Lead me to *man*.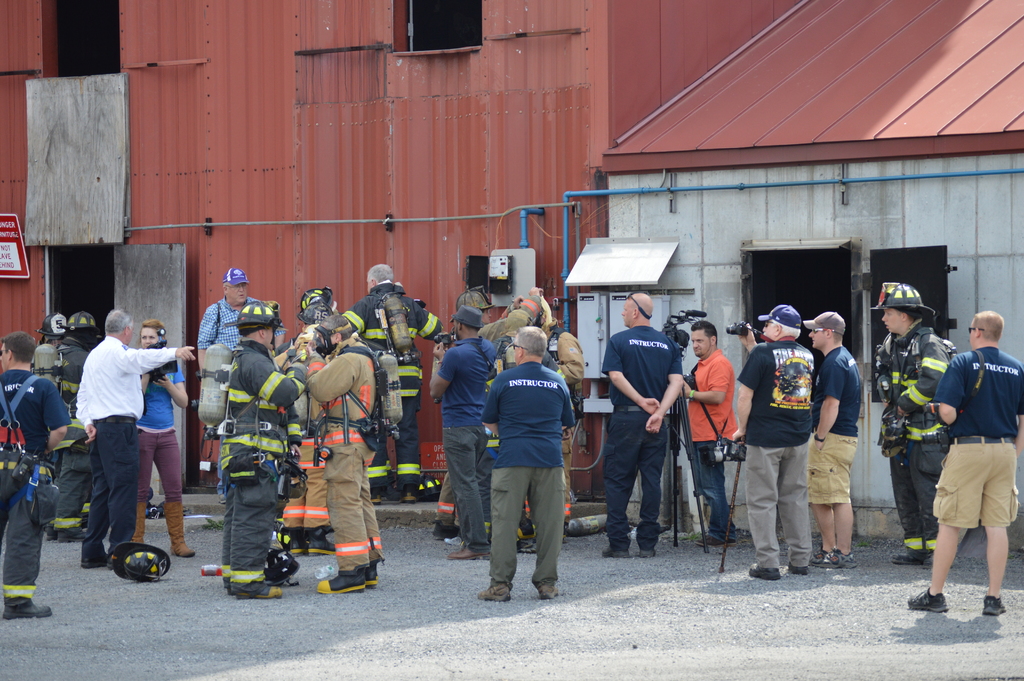
Lead to {"left": 479, "top": 322, "right": 584, "bottom": 612}.
